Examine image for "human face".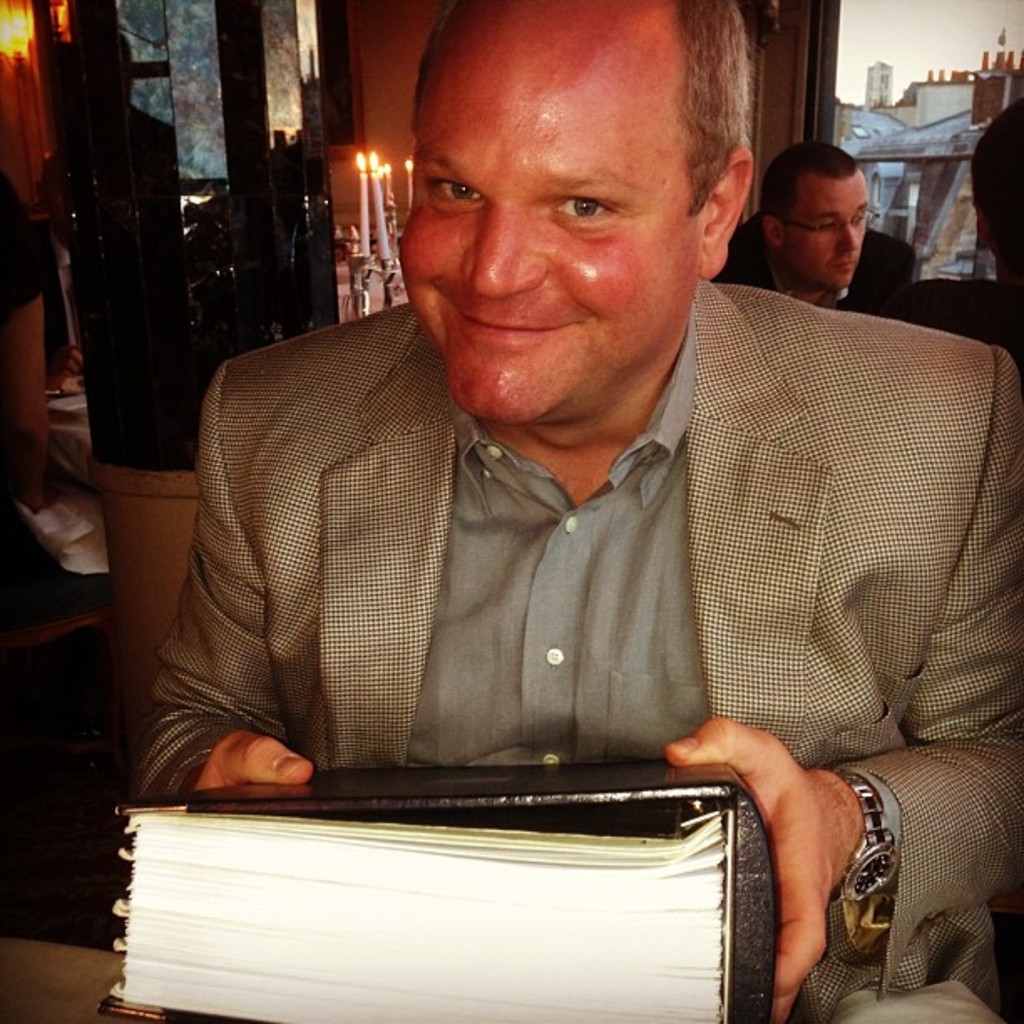
Examination result: region(783, 176, 873, 293).
